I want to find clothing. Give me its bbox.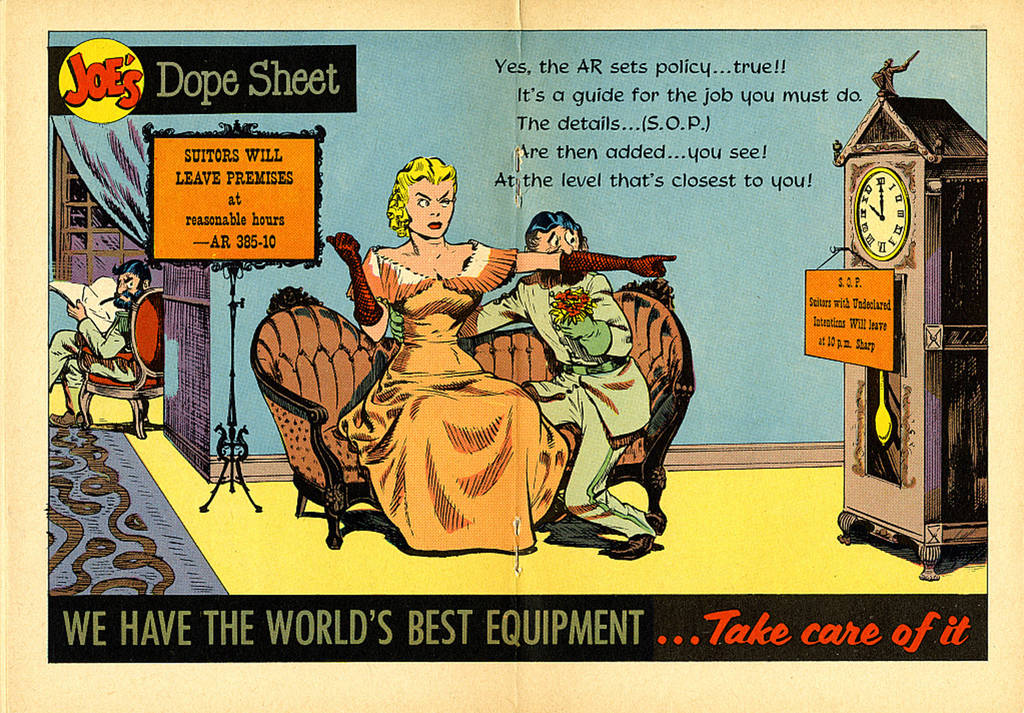
detection(49, 299, 144, 418).
